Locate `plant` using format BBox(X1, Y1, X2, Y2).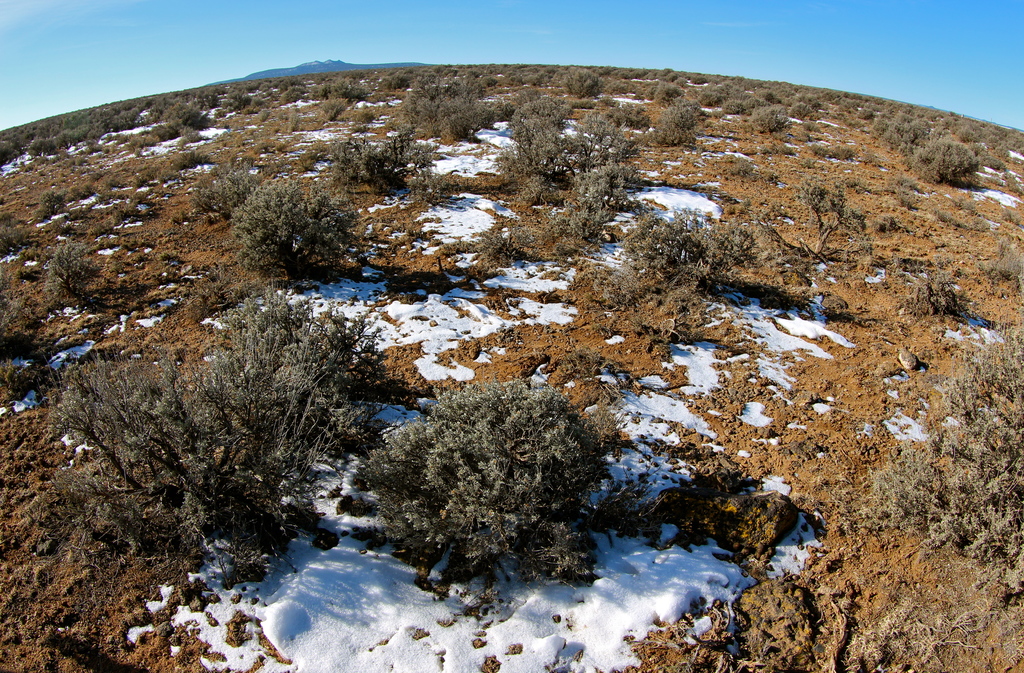
BBox(520, 90, 541, 99).
